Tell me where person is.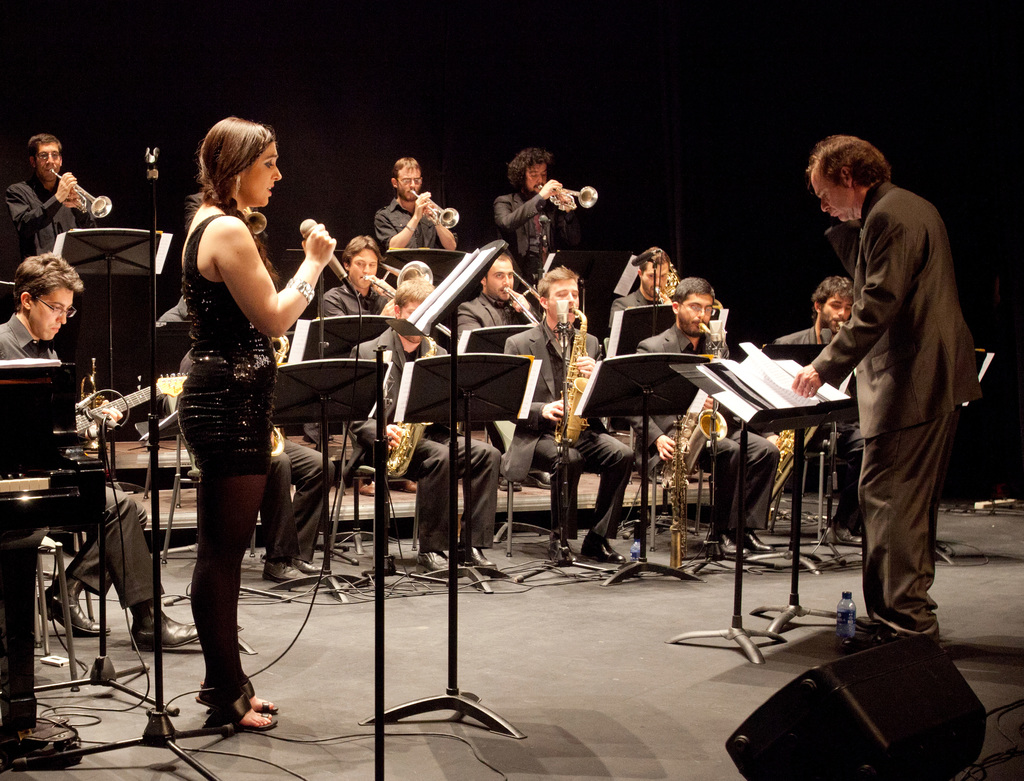
person is at crop(175, 111, 340, 729).
